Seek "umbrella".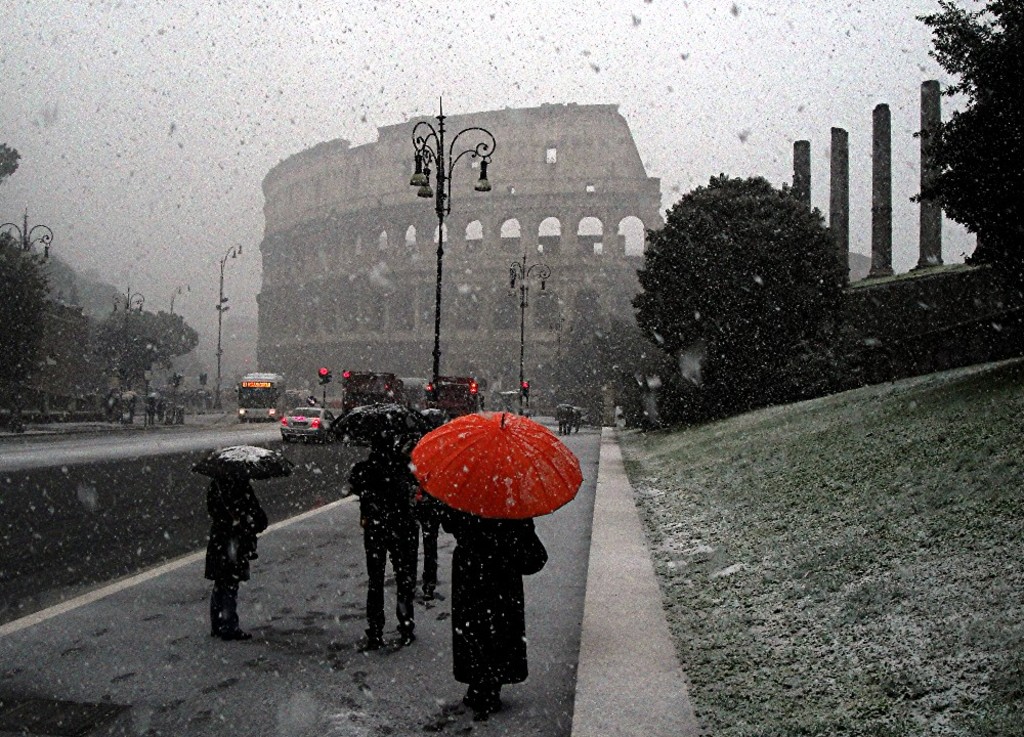
BBox(331, 397, 426, 445).
